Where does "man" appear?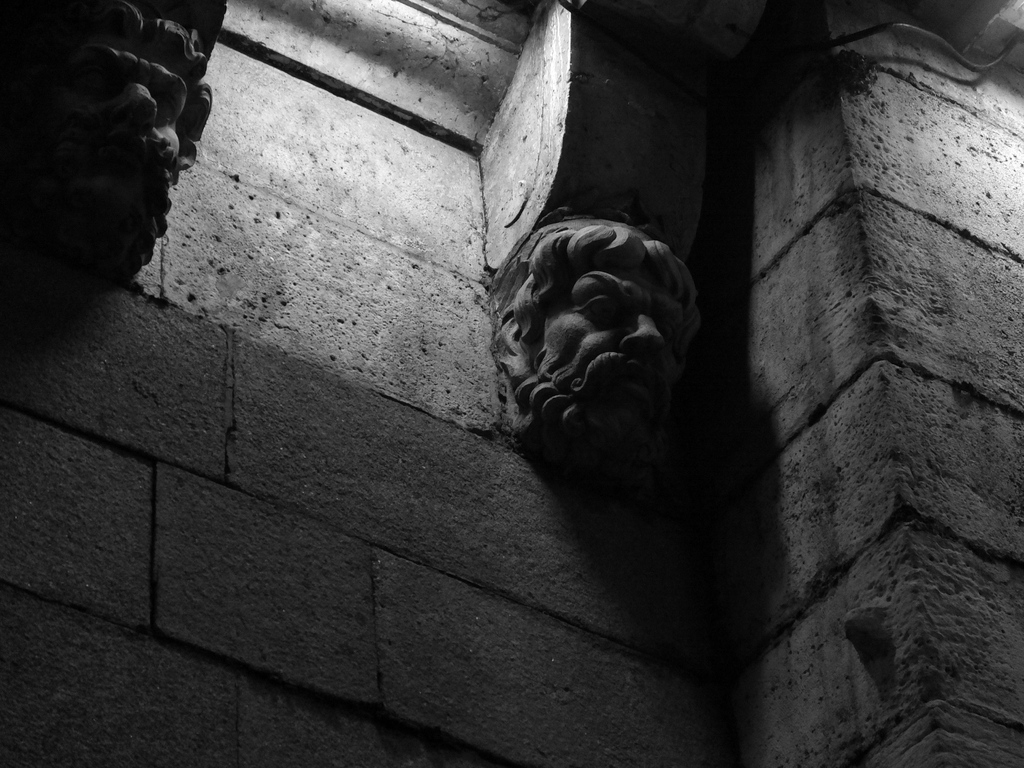
Appears at <bbox>483, 207, 696, 475</bbox>.
